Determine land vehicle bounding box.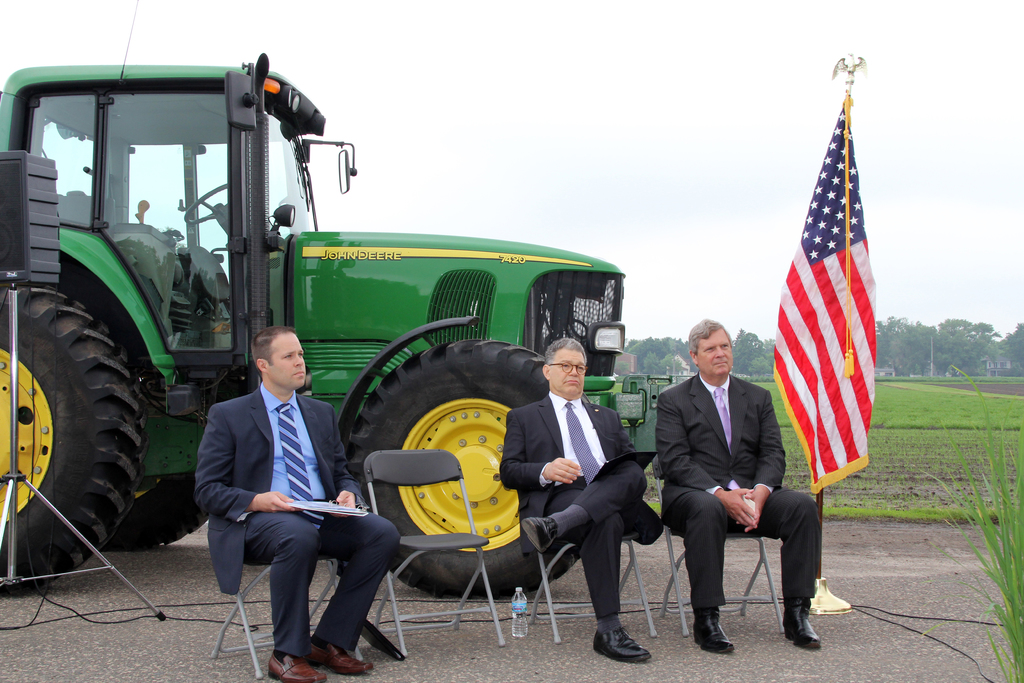
Determined: <region>0, 0, 673, 603</region>.
